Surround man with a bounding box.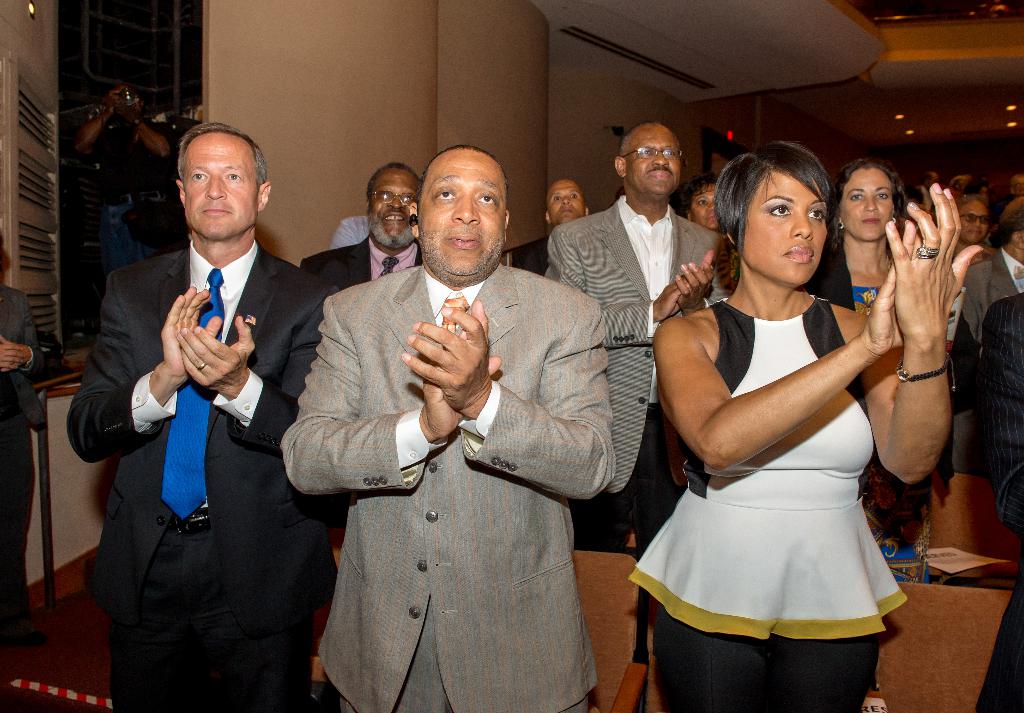
detection(500, 177, 592, 274).
